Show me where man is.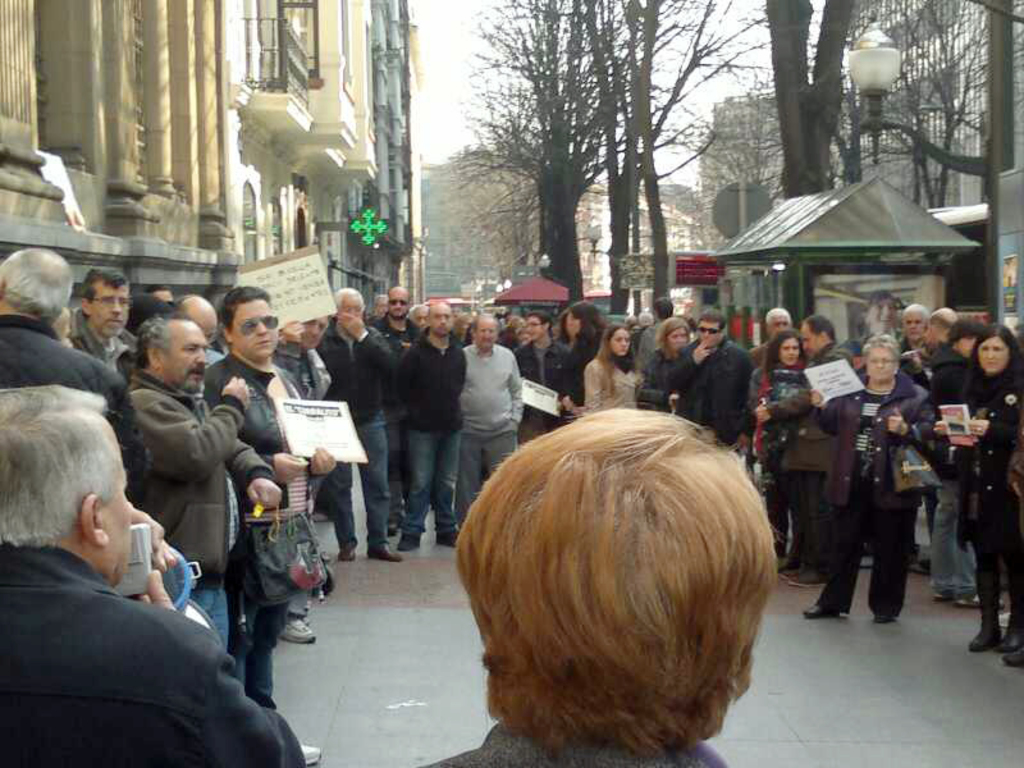
man is at bbox=[374, 293, 389, 319].
